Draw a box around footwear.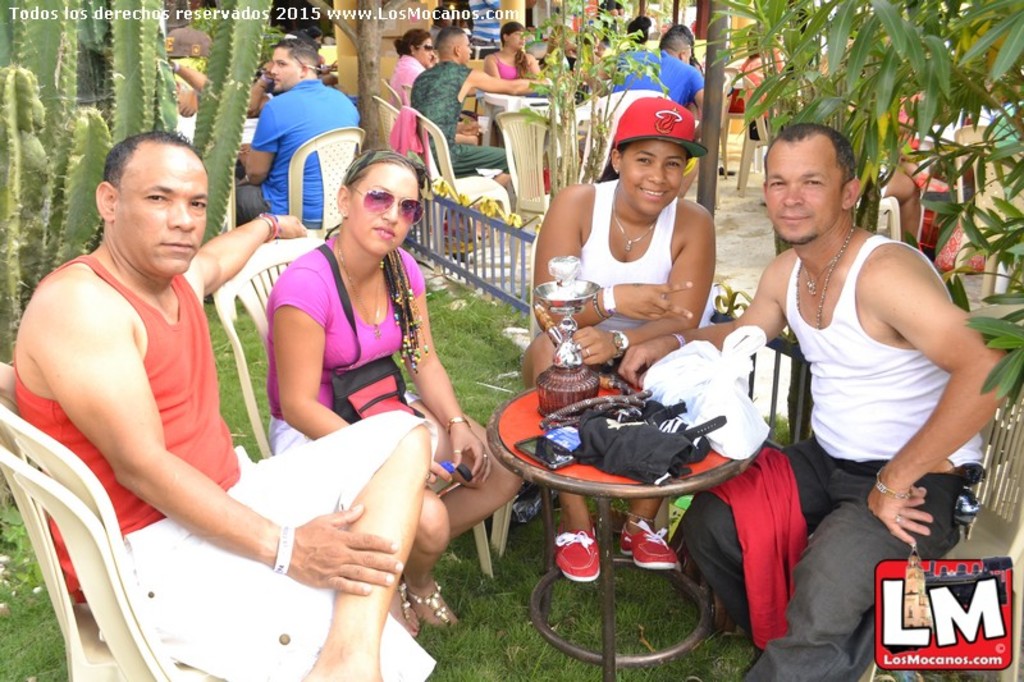
crop(616, 514, 680, 572).
